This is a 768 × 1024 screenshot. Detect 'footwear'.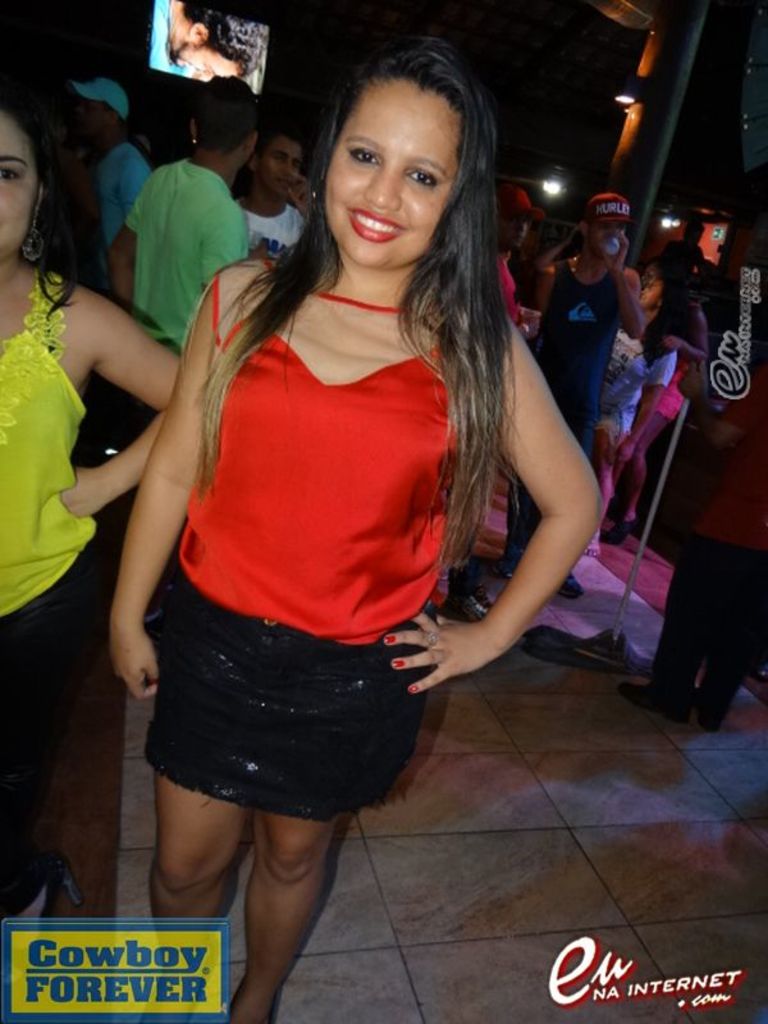
621/664/690/735.
